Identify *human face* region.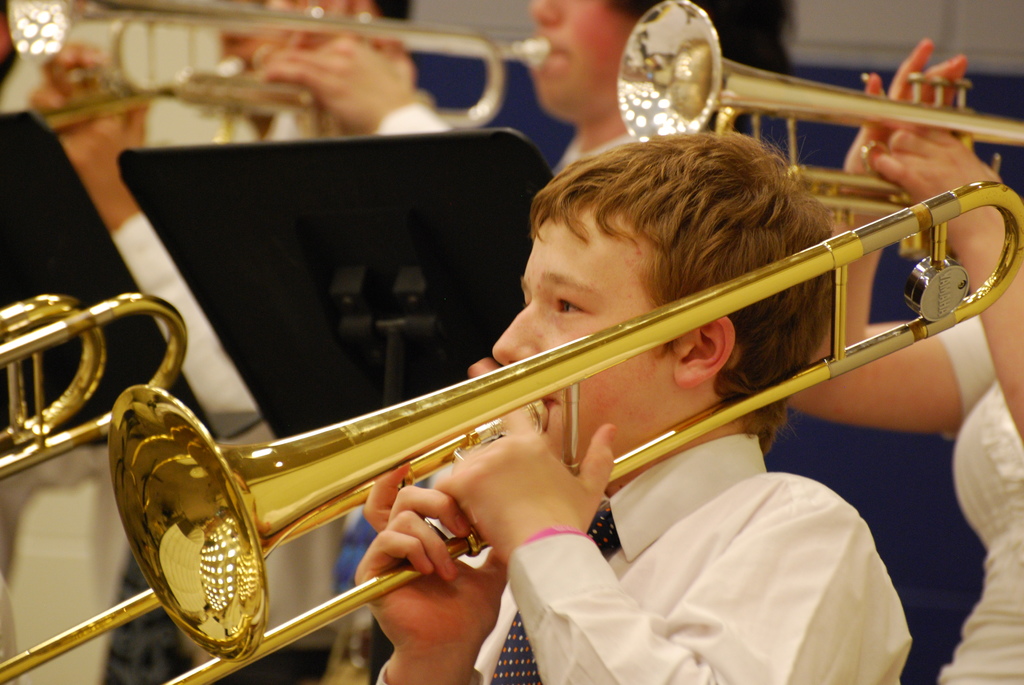
Region: [x1=490, y1=205, x2=673, y2=466].
